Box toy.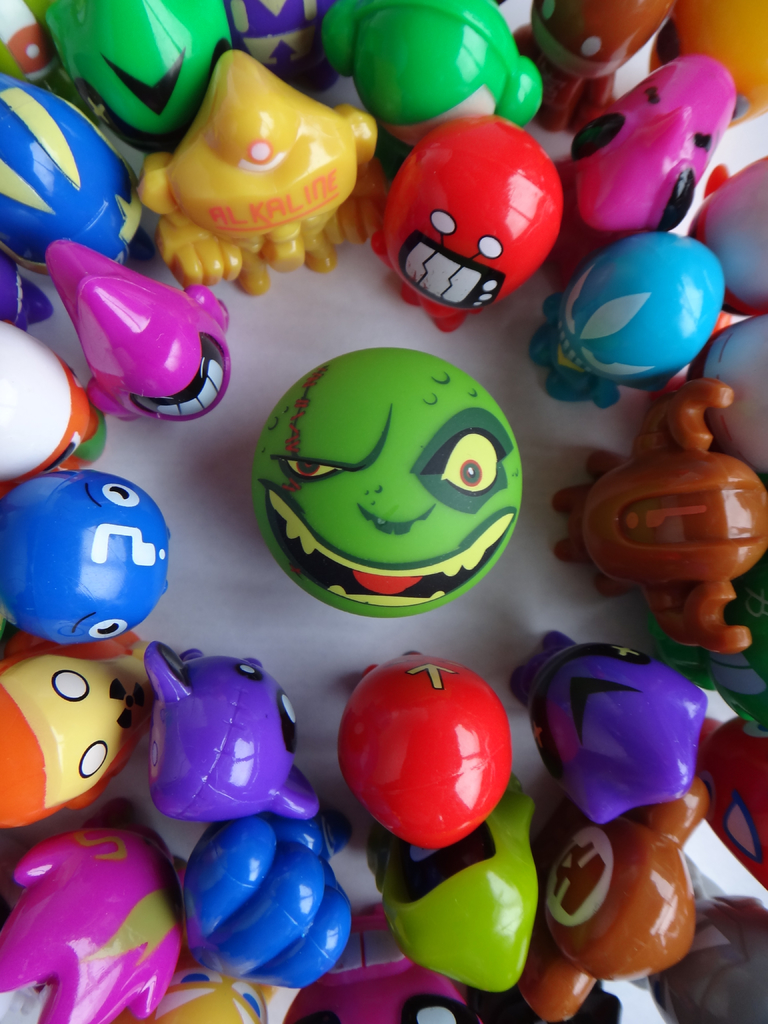
crop(0, 246, 49, 332).
